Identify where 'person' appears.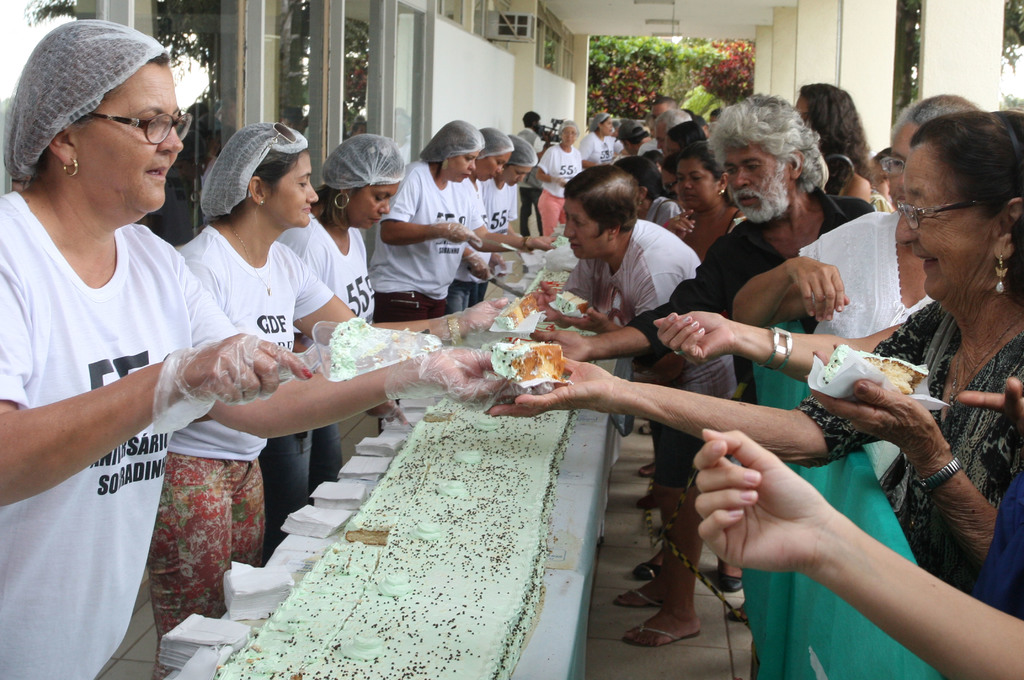
Appears at <bbox>714, 83, 952, 355</bbox>.
